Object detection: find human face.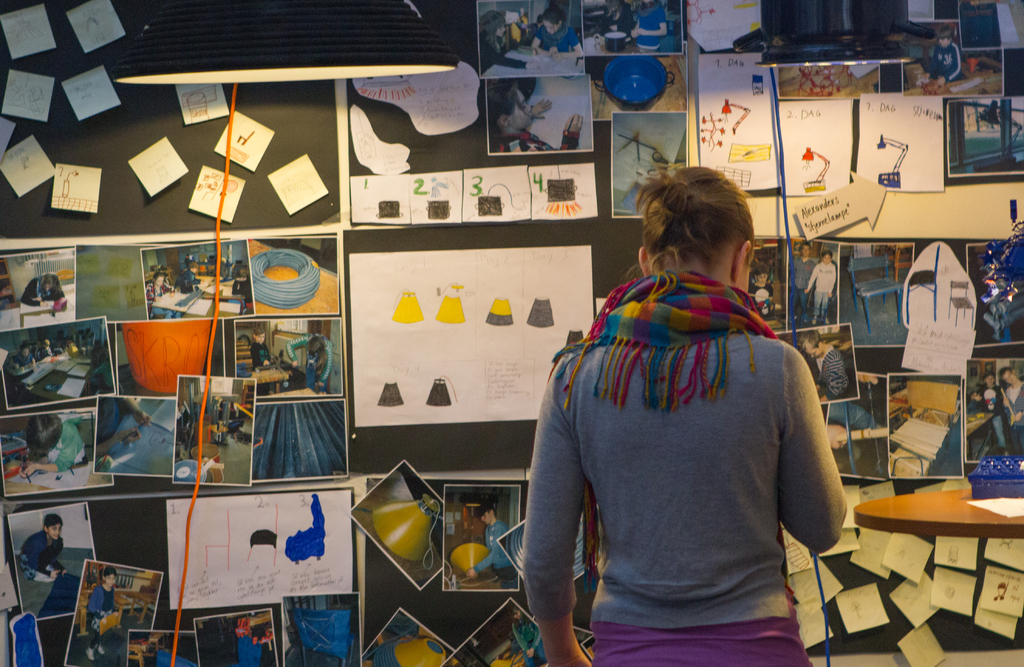
{"x1": 758, "y1": 271, "x2": 766, "y2": 284}.
